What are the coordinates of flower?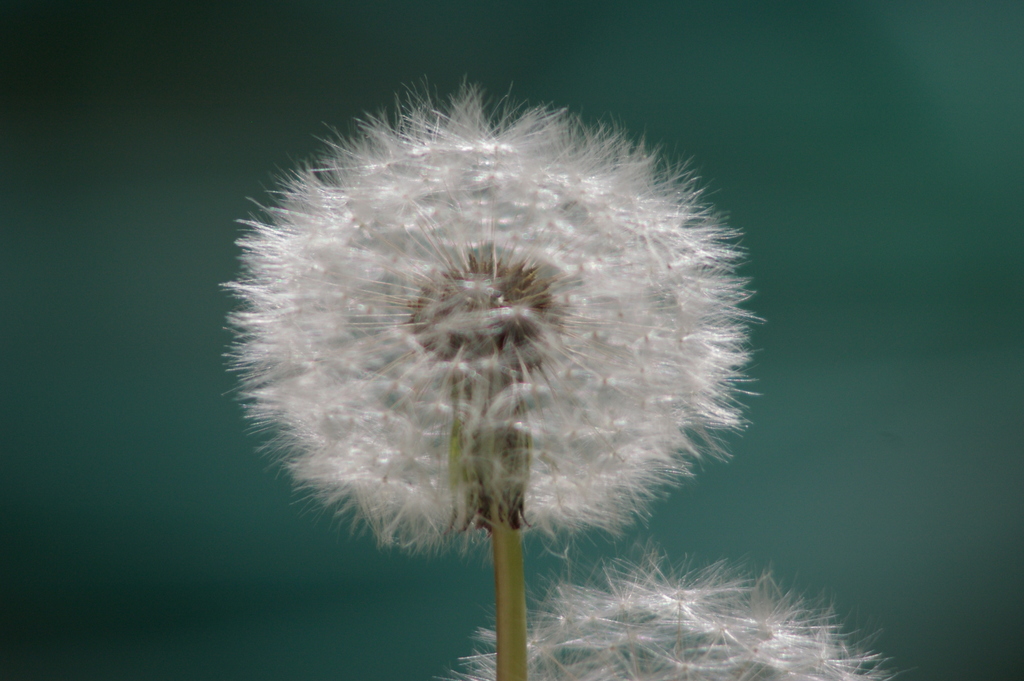
select_region(225, 71, 763, 556).
